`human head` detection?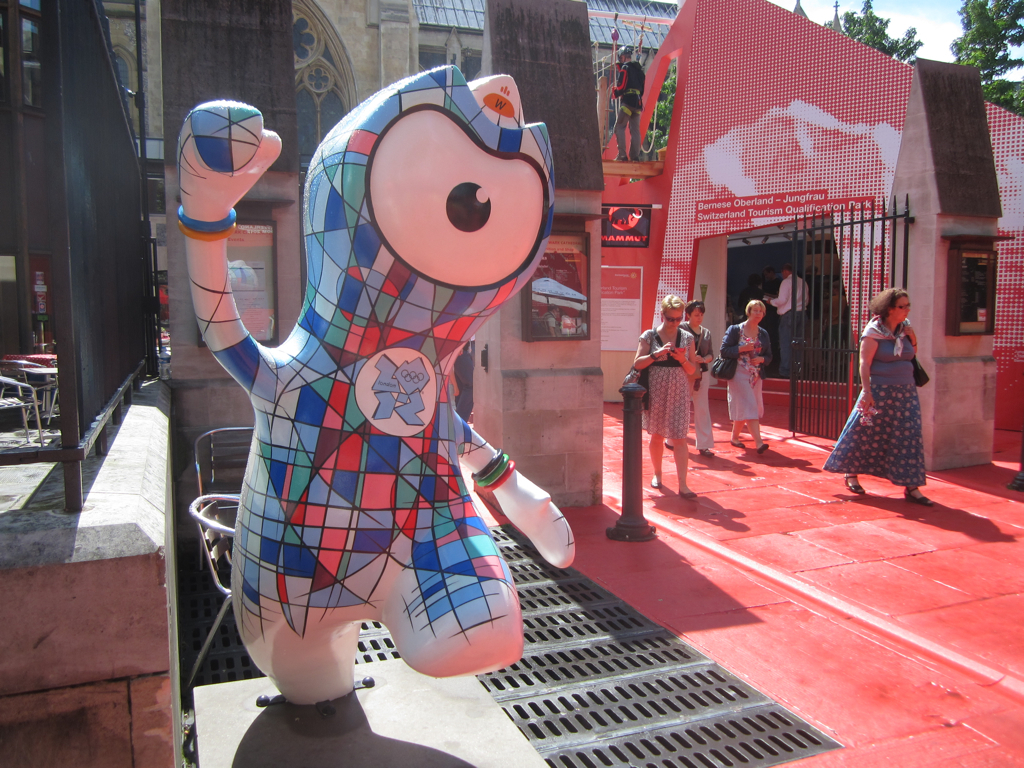
{"x1": 686, "y1": 299, "x2": 705, "y2": 327}
